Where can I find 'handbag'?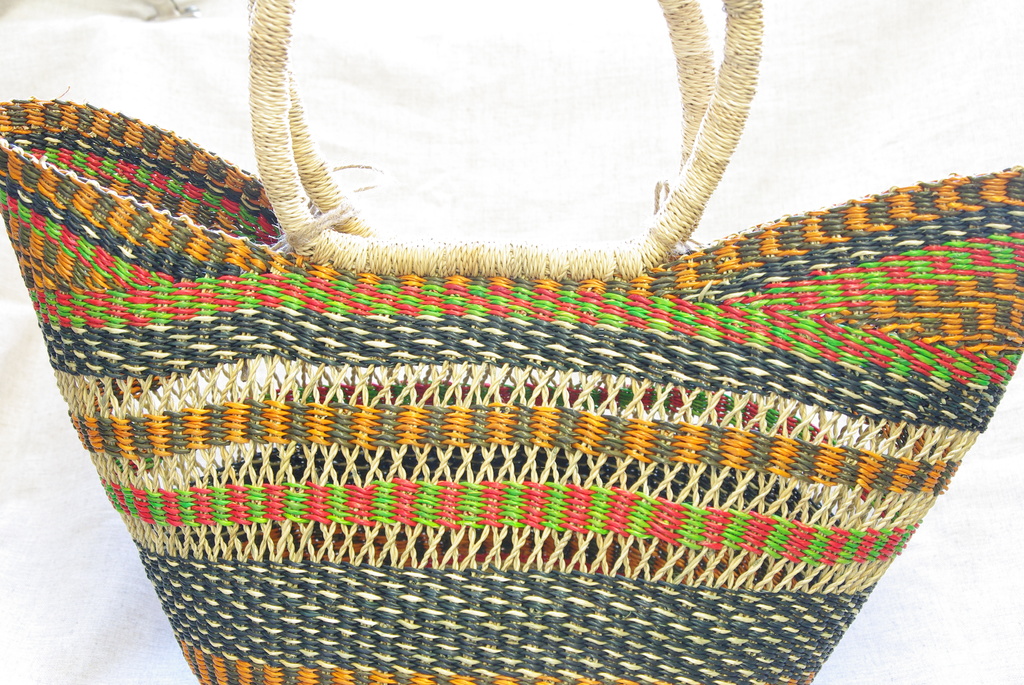
You can find it at <bbox>0, 0, 1023, 684</bbox>.
